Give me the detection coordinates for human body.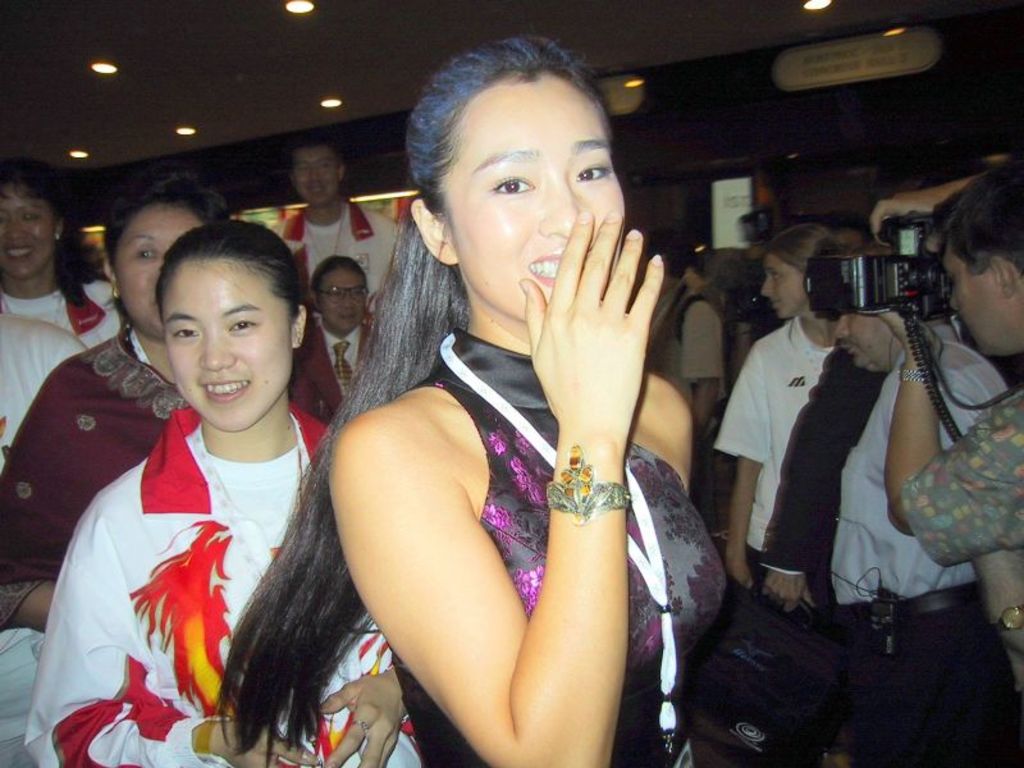
(x1=22, y1=394, x2=425, y2=767).
